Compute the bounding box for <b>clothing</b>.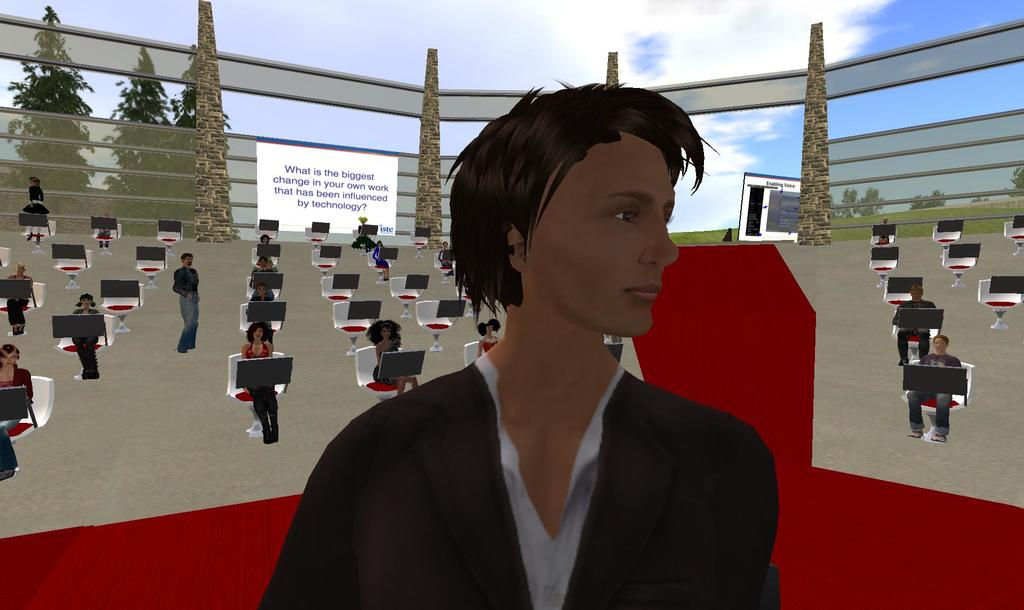
<bbox>437, 247, 450, 267</bbox>.
